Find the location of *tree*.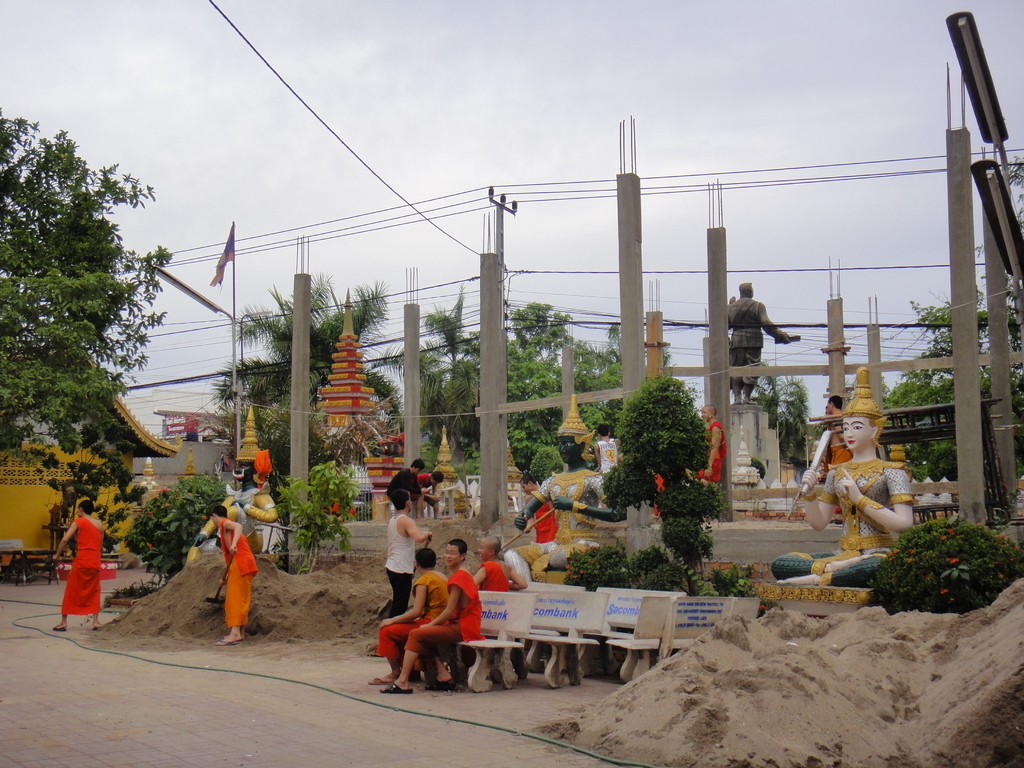
Location: 577, 317, 677, 387.
